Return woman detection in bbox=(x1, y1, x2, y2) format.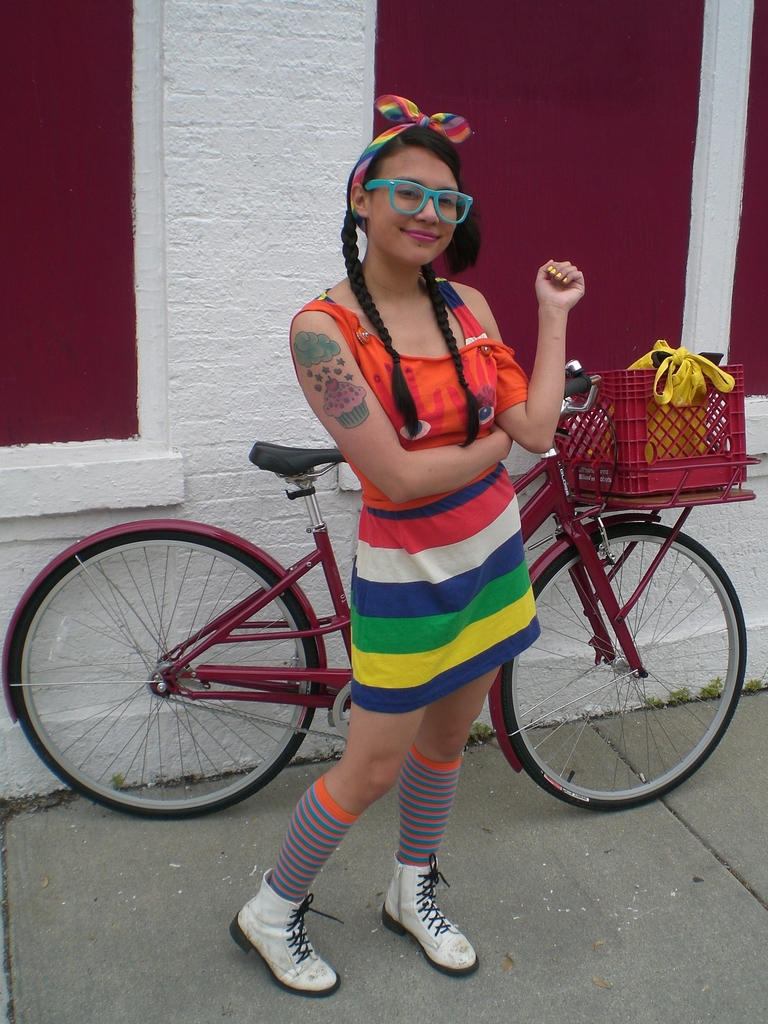
bbox=(221, 95, 594, 924).
